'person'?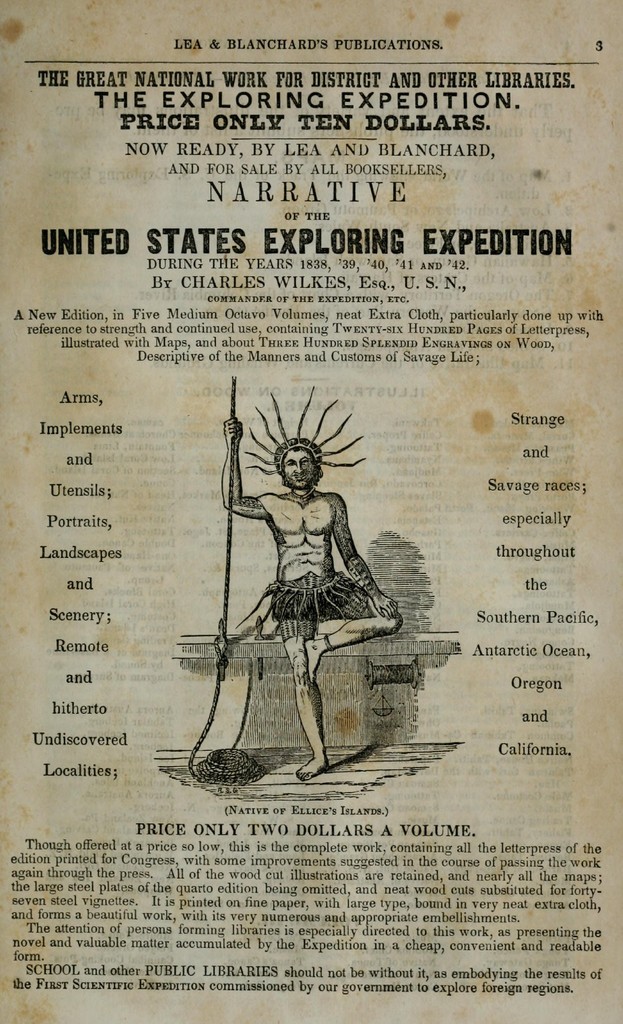
191, 406, 421, 775
